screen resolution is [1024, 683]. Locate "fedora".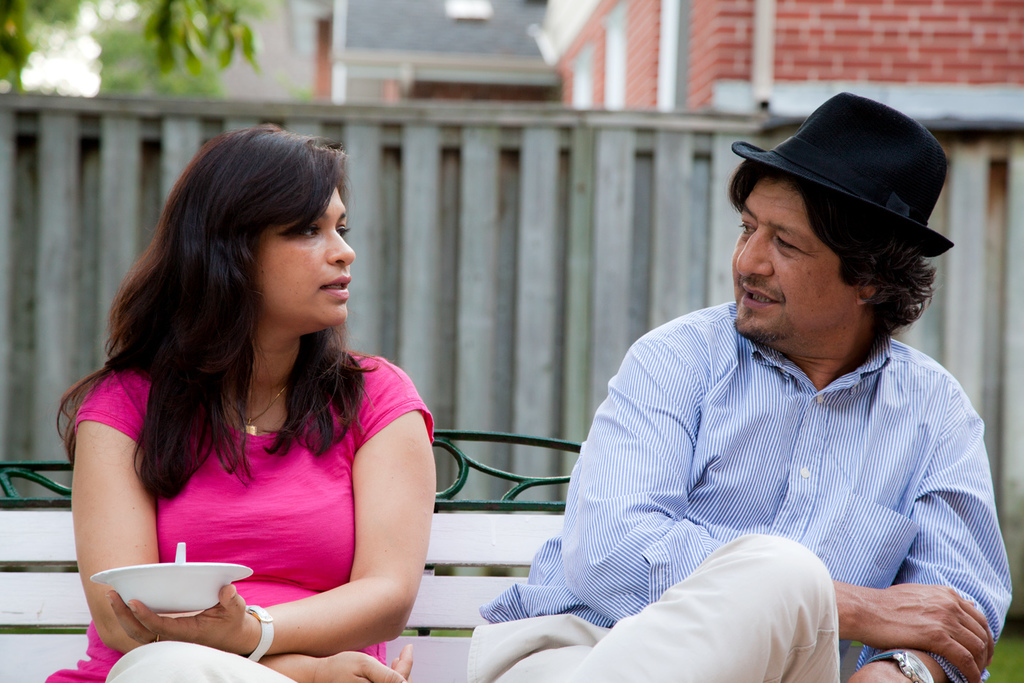
734/90/954/258.
